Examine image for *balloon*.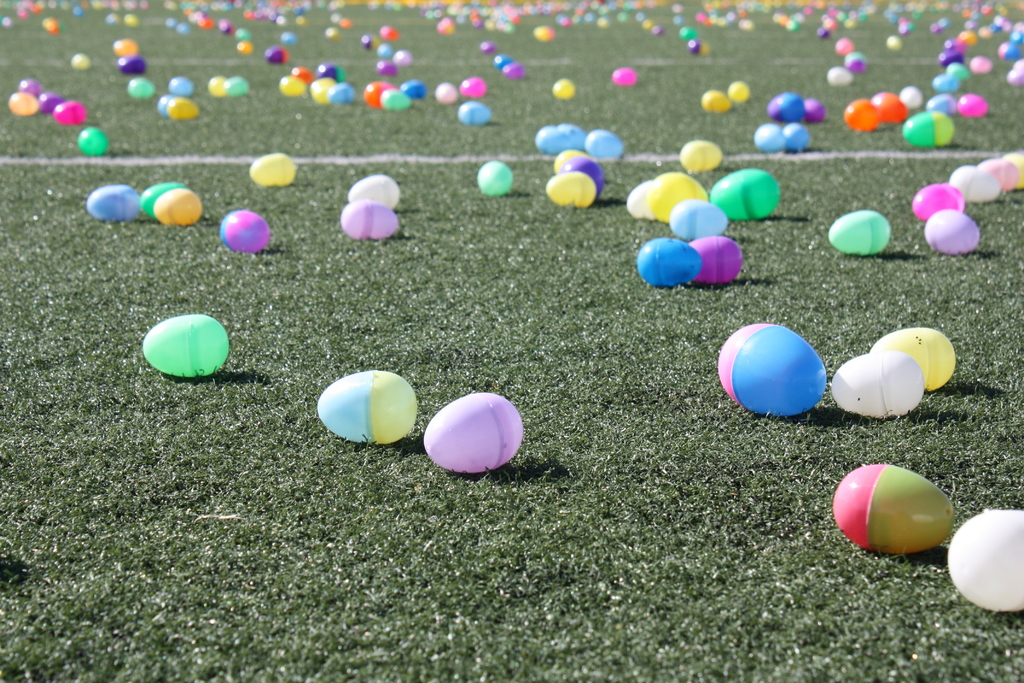
Examination result: (left=246, top=151, right=297, bottom=186).
